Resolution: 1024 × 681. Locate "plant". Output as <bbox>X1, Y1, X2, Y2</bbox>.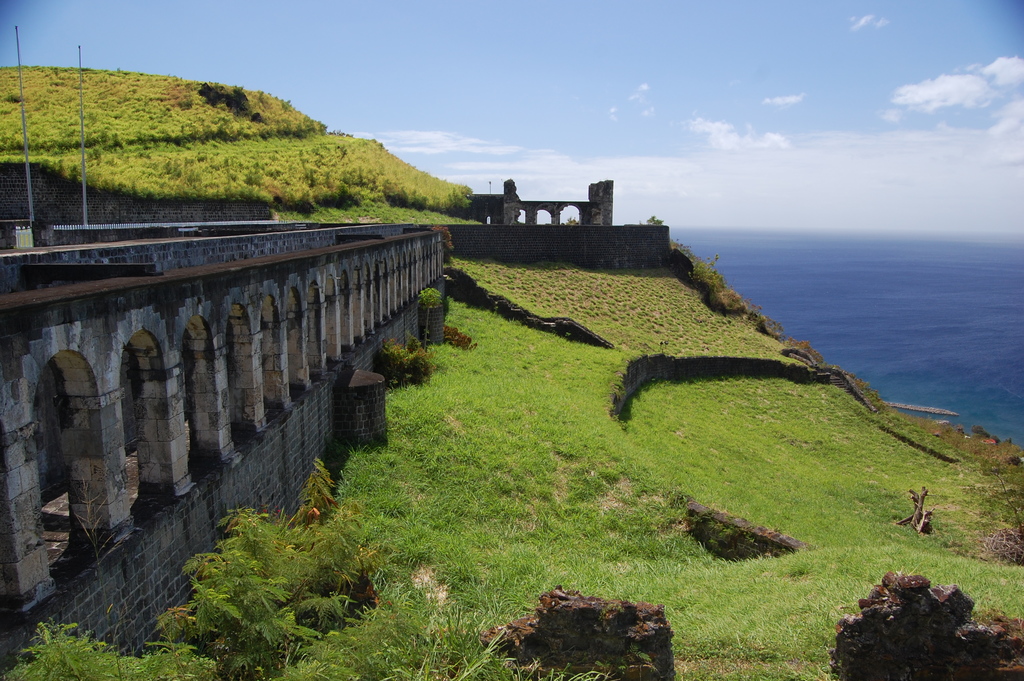
<bbox>643, 206, 671, 227</bbox>.
